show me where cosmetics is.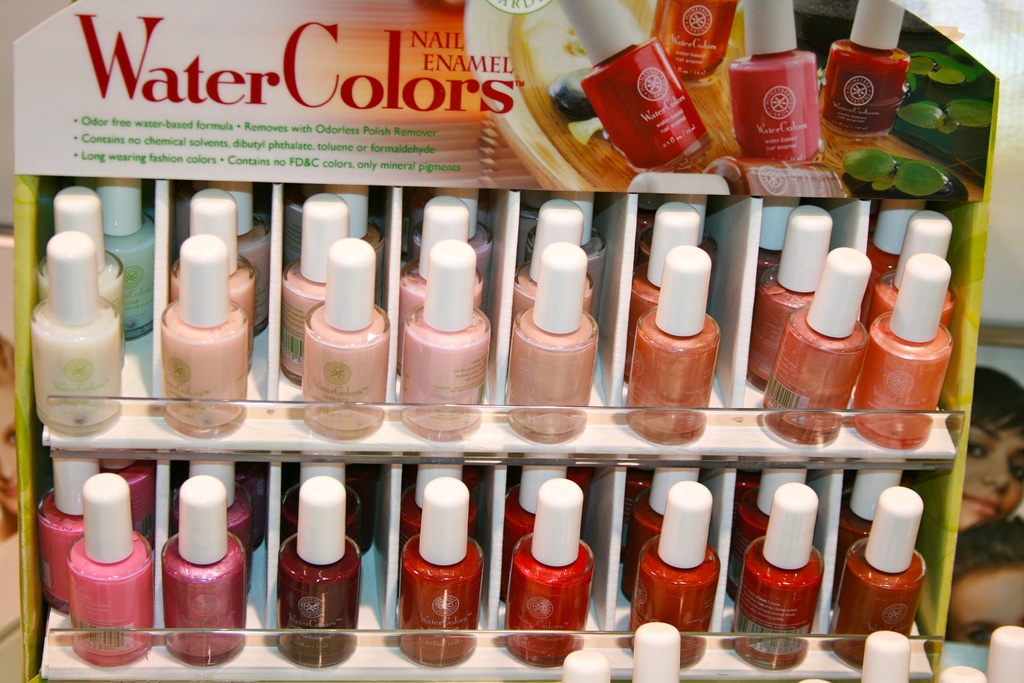
cosmetics is at x1=559, y1=0, x2=717, y2=177.
